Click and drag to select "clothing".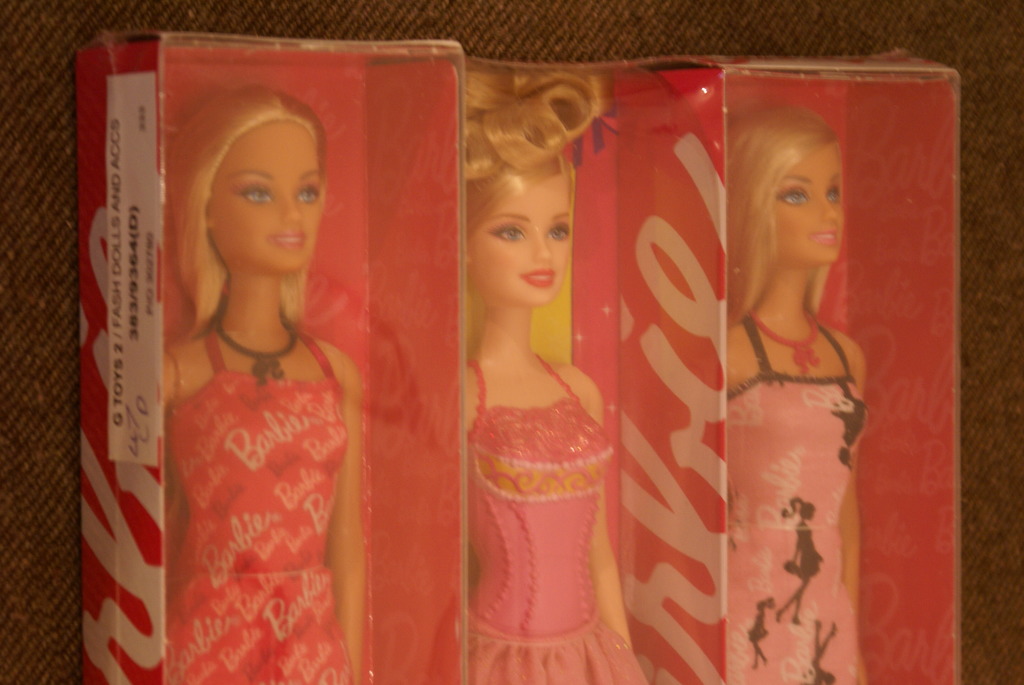
Selection: select_region(467, 352, 643, 680).
